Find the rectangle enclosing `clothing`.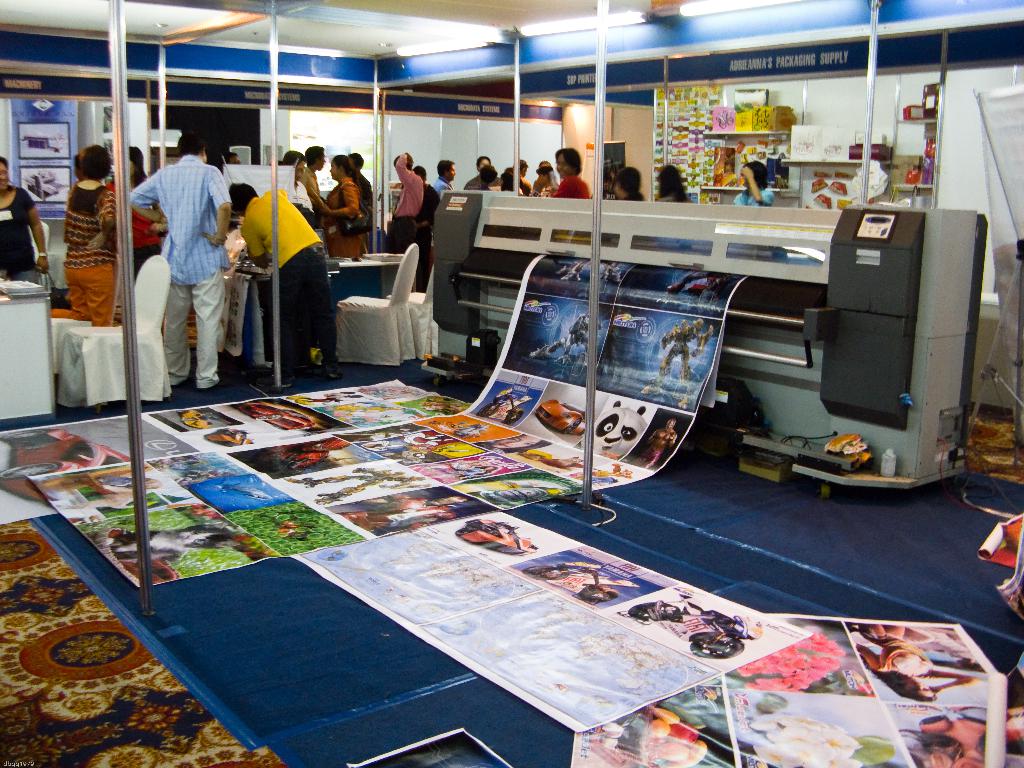
[731,188,773,209].
